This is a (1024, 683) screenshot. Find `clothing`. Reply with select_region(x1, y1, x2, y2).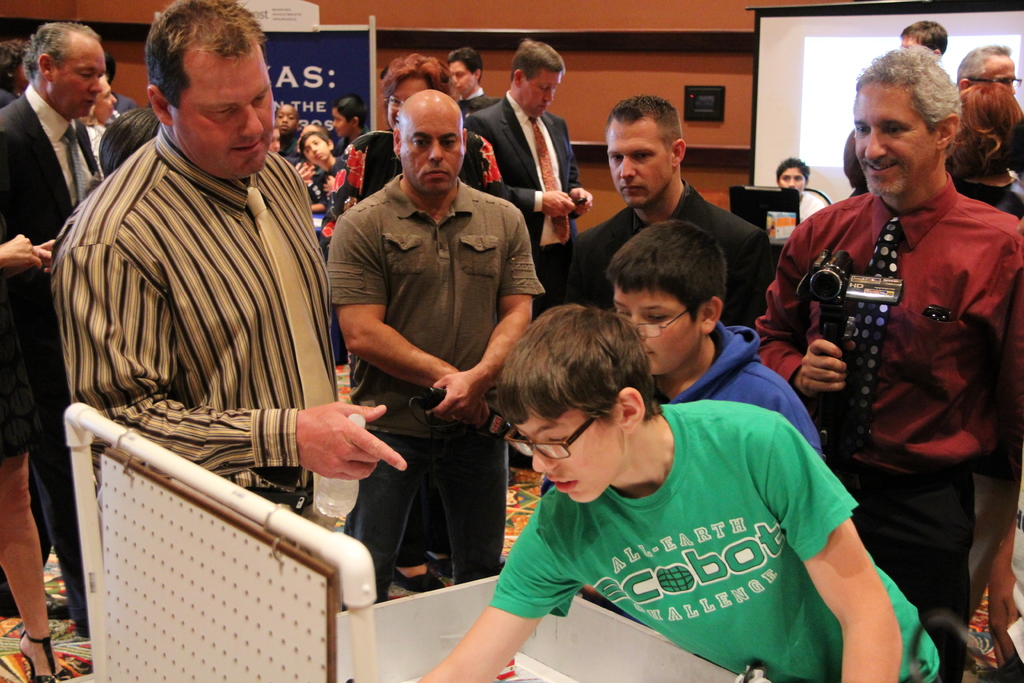
select_region(303, 154, 362, 212).
